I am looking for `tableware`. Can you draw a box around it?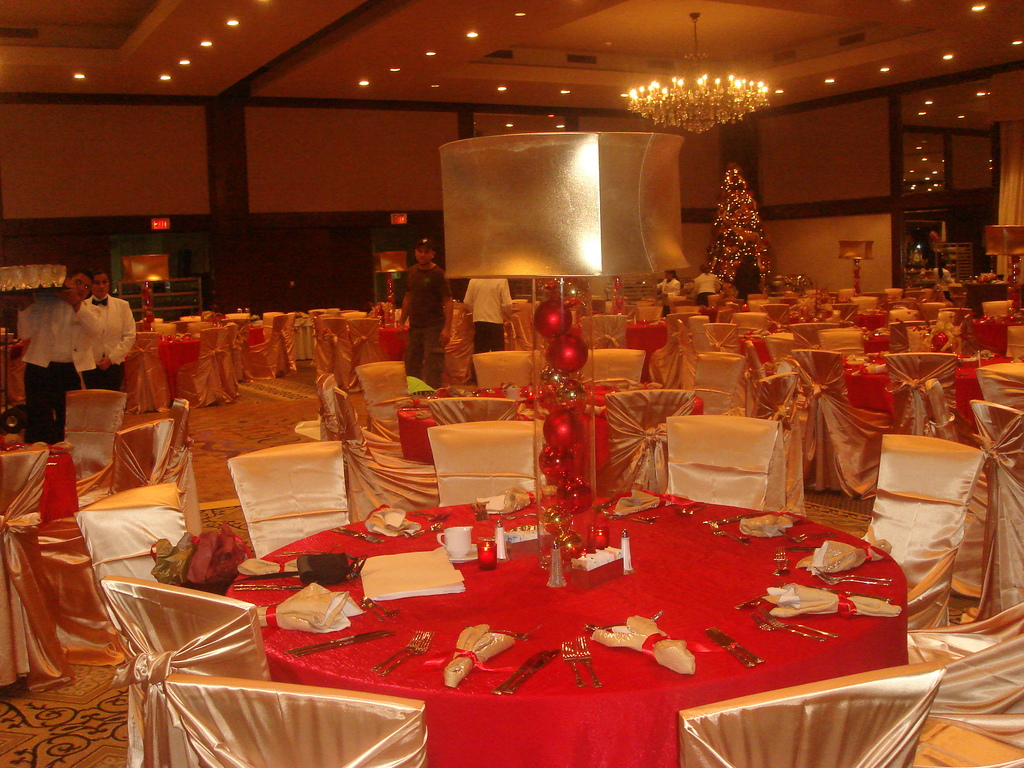
Sure, the bounding box is 364,599,403,615.
